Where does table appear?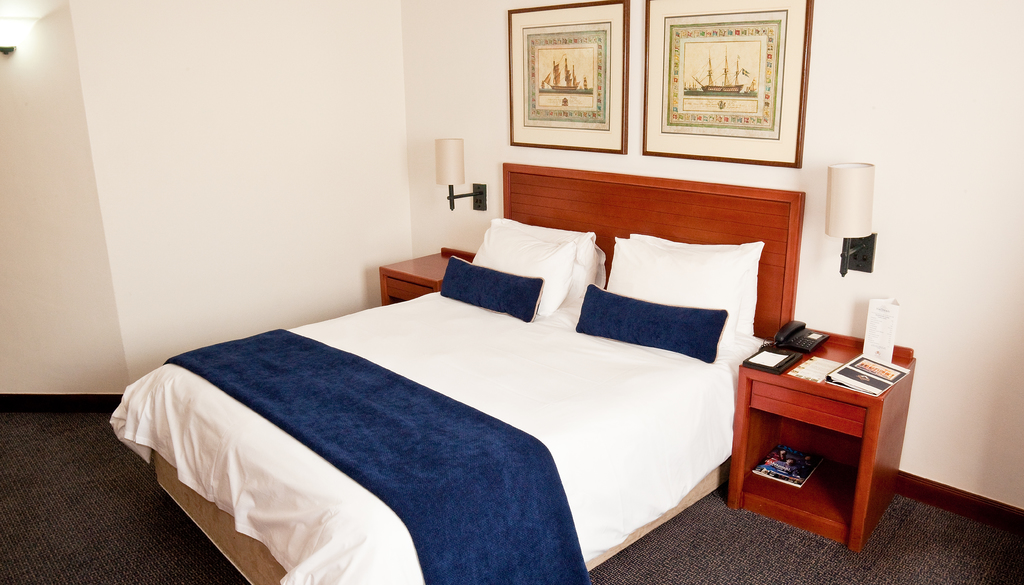
Appears at bbox=(377, 239, 481, 306).
